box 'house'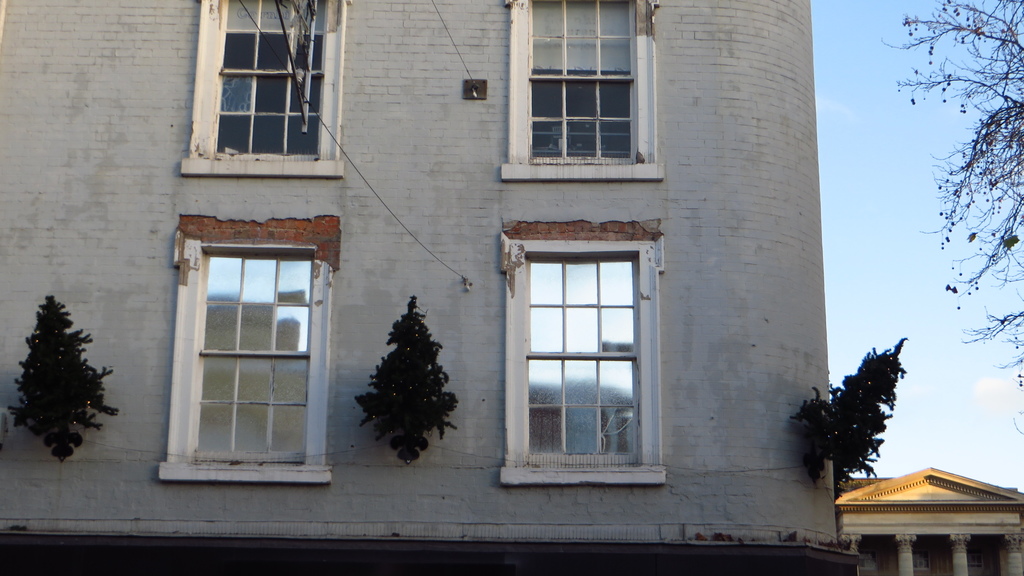
[0,0,860,575]
